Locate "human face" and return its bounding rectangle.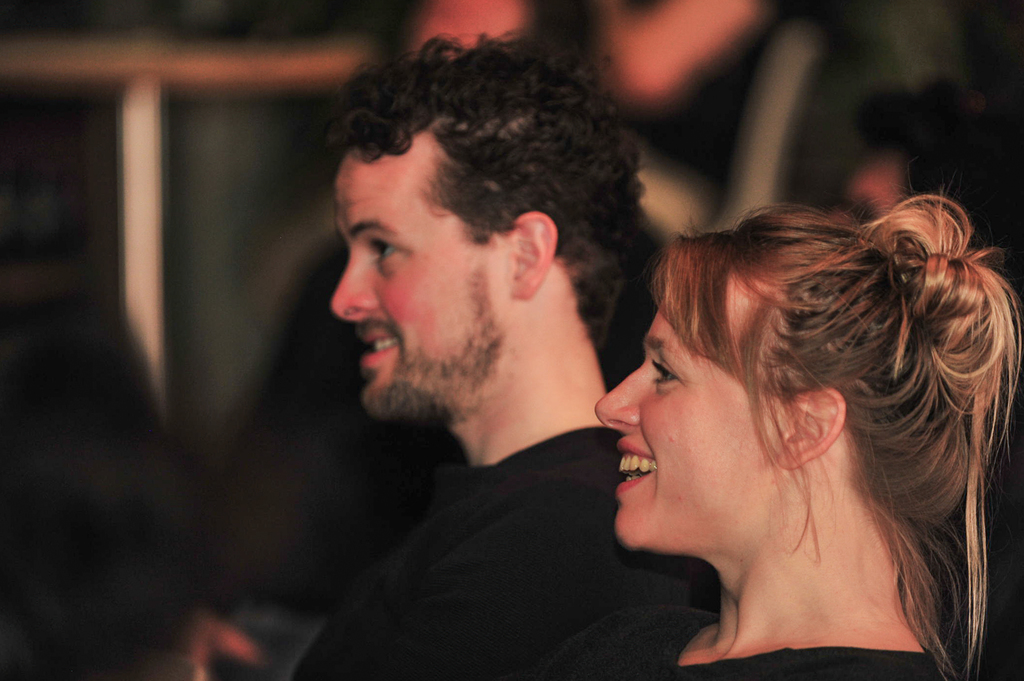
locate(331, 148, 516, 413).
